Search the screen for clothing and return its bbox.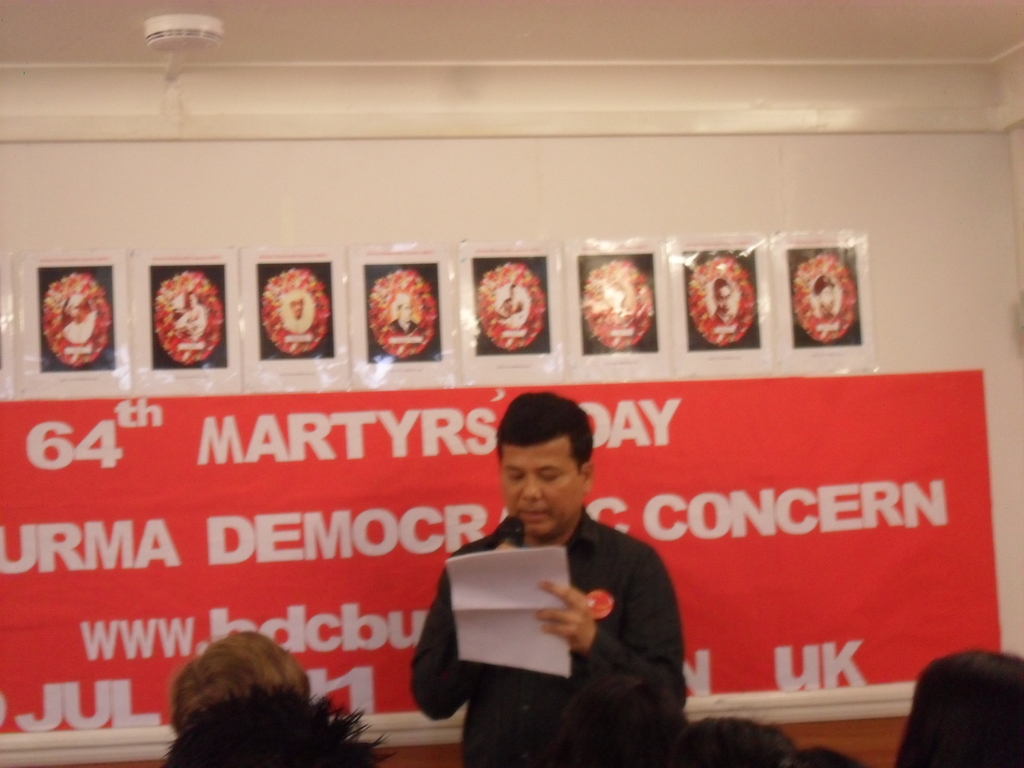
Found: [left=388, top=317, right=418, bottom=336].
